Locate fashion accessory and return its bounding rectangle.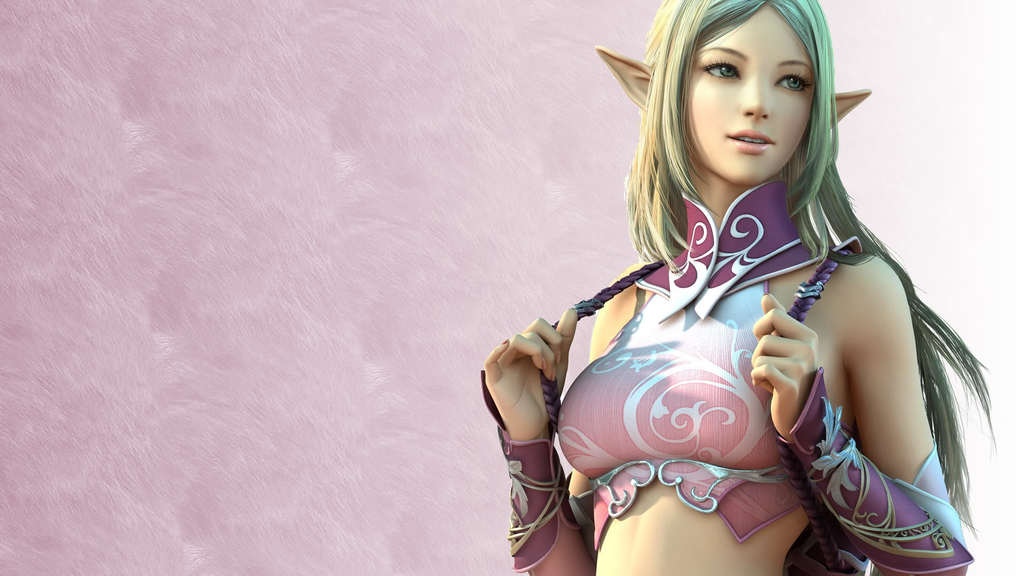
<bbox>539, 236, 884, 575</bbox>.
